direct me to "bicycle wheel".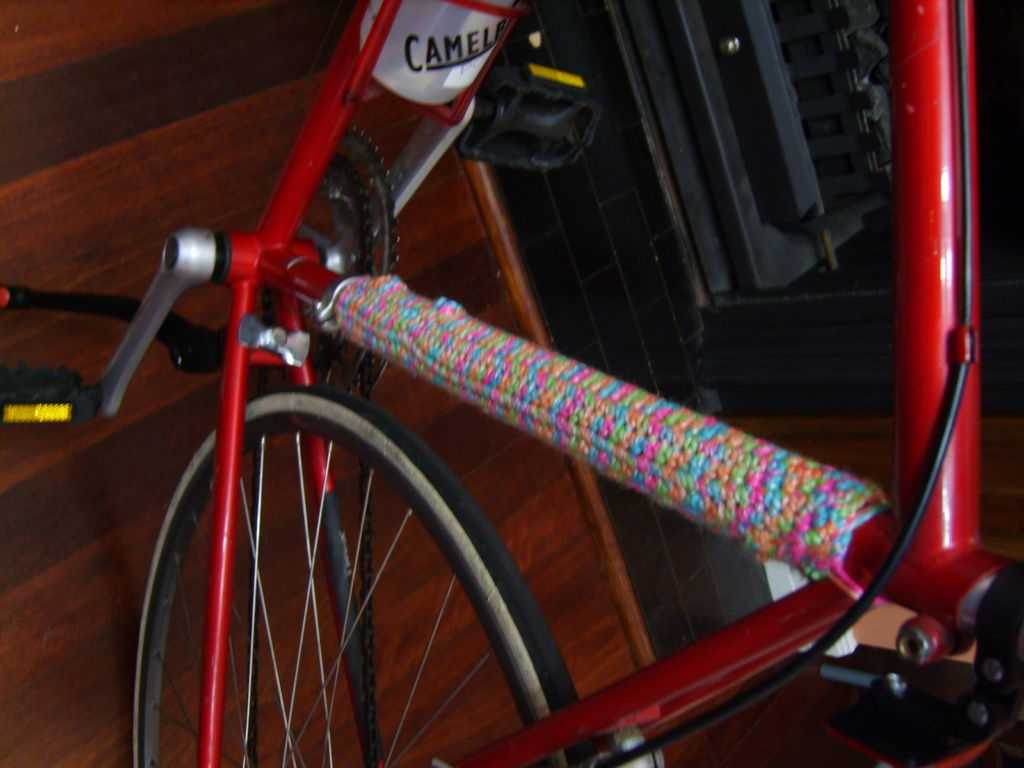
Direction: {"left": 127, "top": 369, "right": 577, "bottom": 720}.
